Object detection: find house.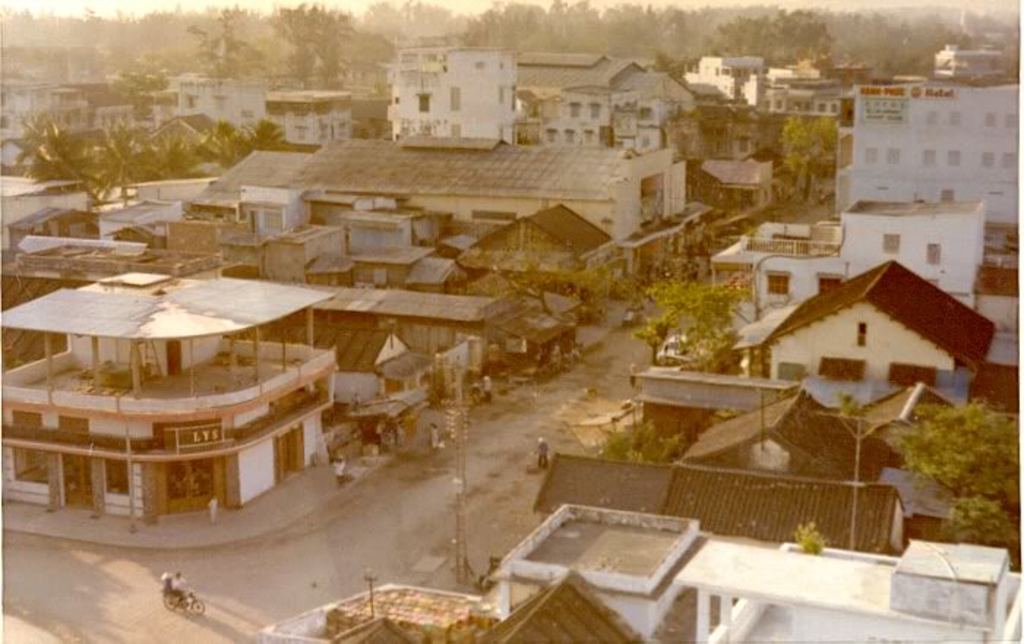
bbox=[490, 501, 746, 643].
